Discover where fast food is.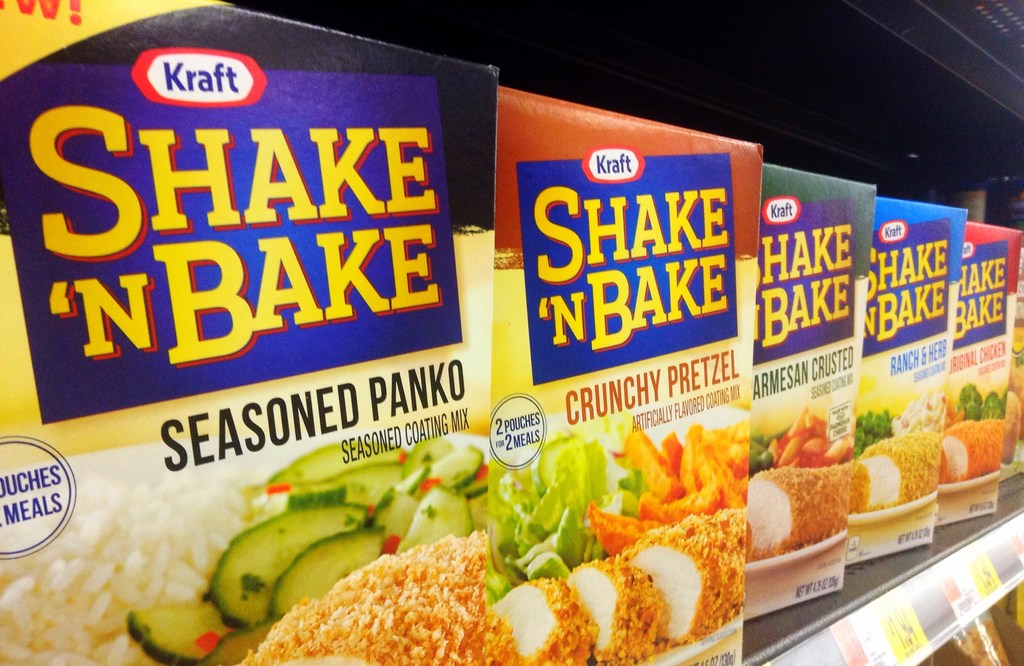
Discovered at bbox=(944, 412, 1008, 485).
